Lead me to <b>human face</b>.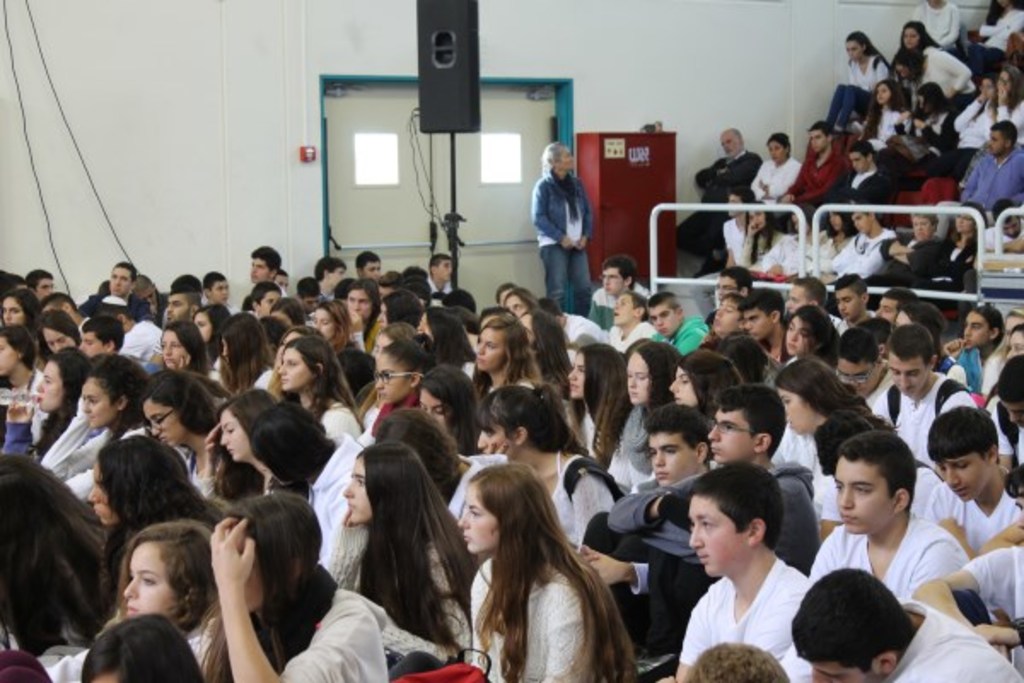
Lead to [963, 318, 983, 348].
